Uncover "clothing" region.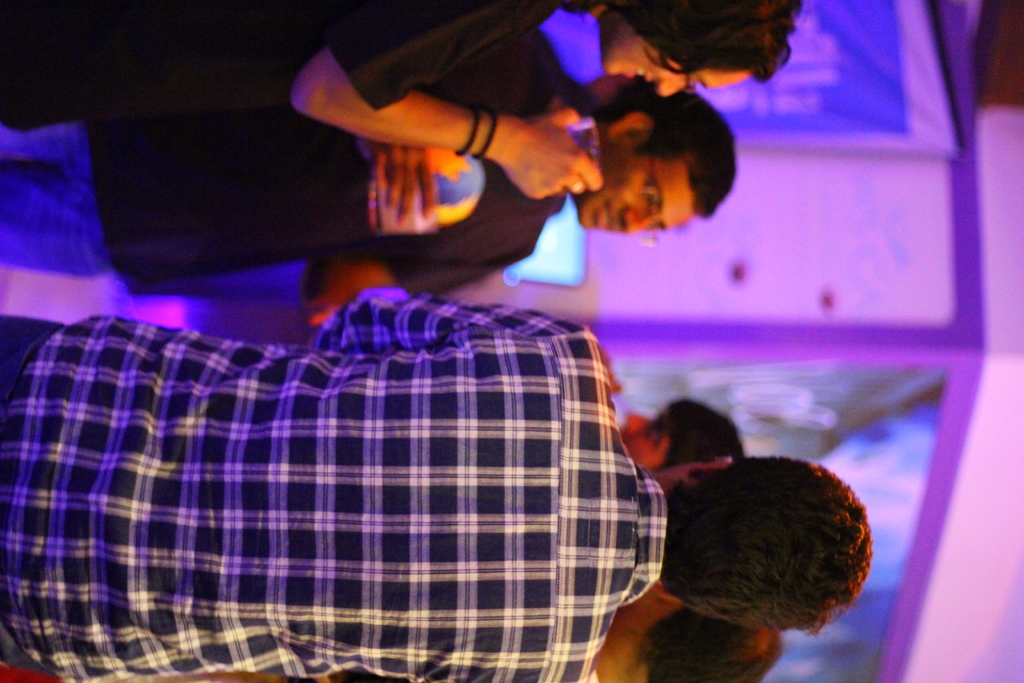
Uncovered: rect(0, 0, 604, 135).
